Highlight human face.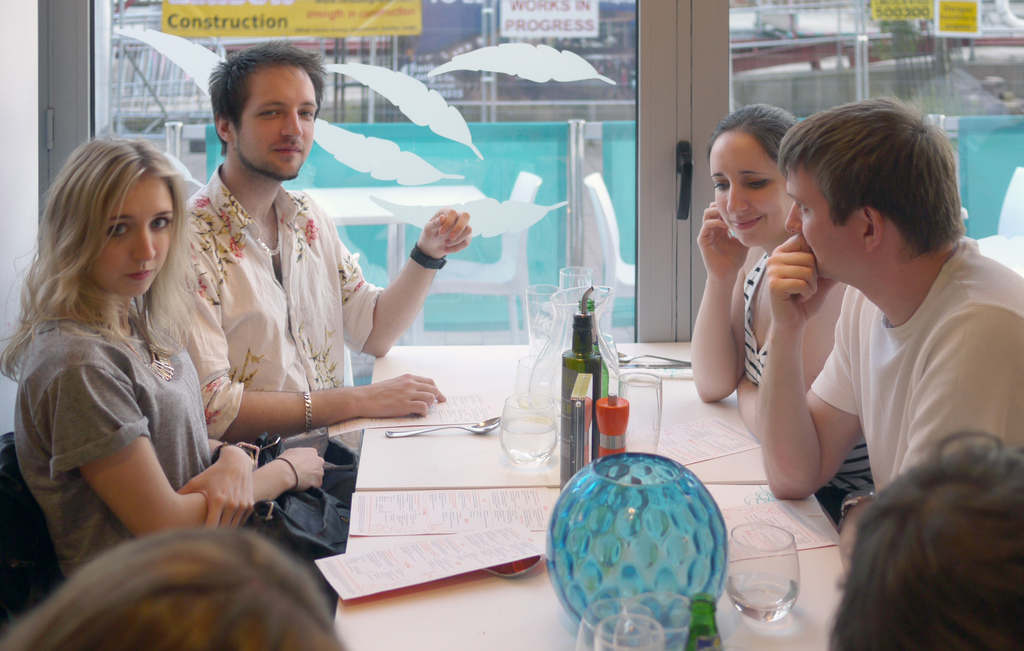
Highlighted region: {"x1": 234, "y1": 67, "x2": 318, "y2": 178}.
